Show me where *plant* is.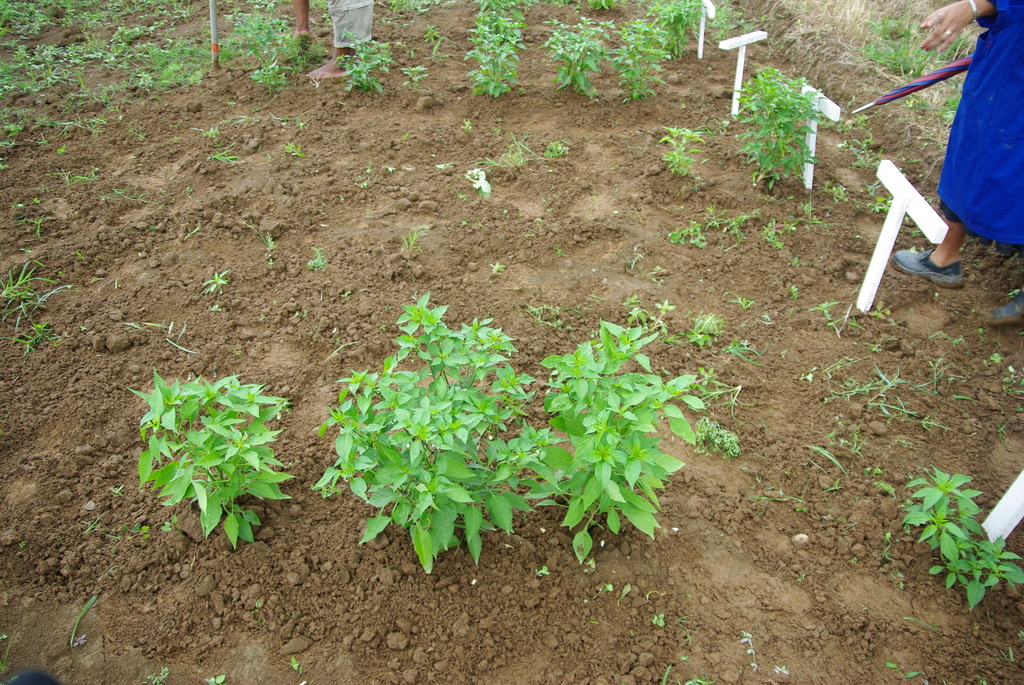
*plant* is at <region>707, 201, 736, 232</region>.
